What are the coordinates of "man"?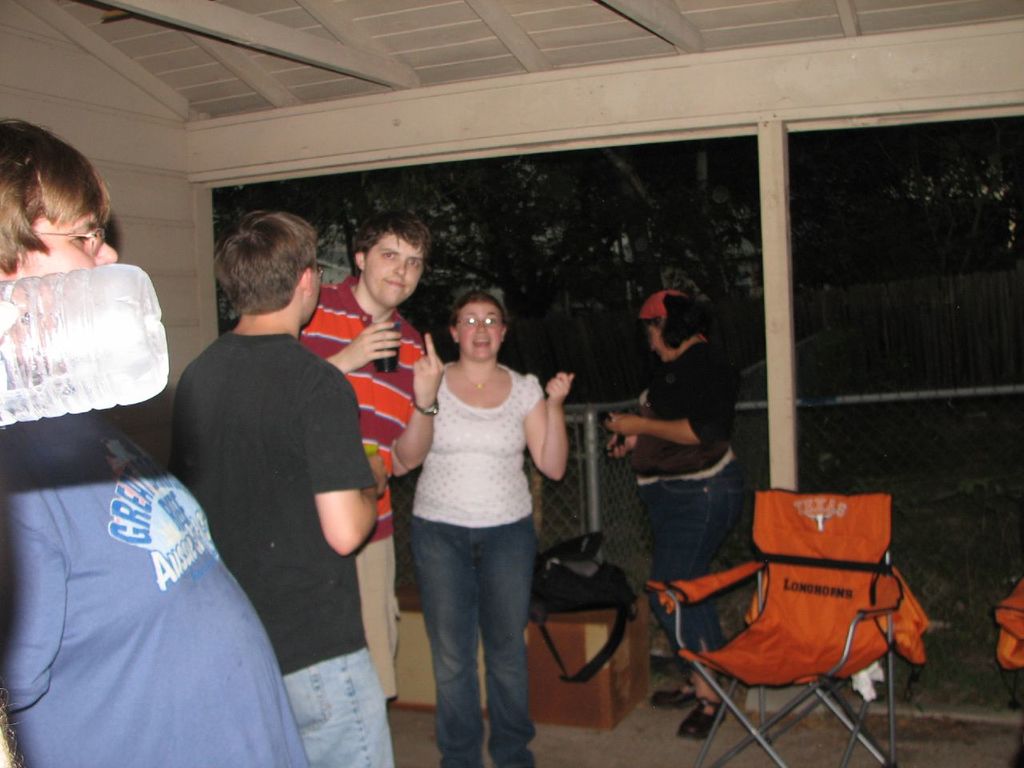
(x1=9, y1=292, x2=291, y2=758).
